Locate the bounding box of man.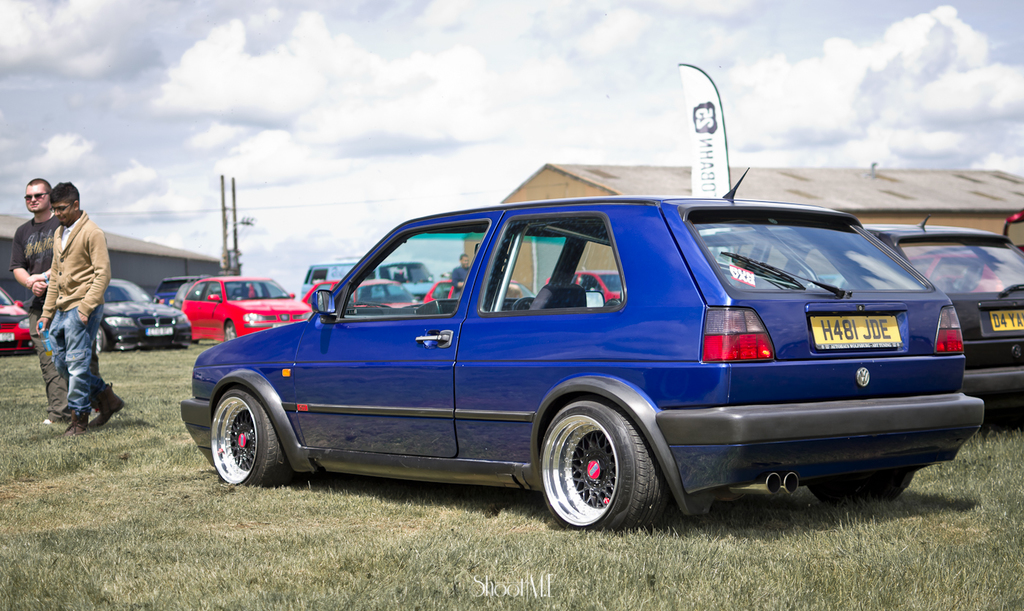
Bounding box: box(451, 252, 472, 296).
